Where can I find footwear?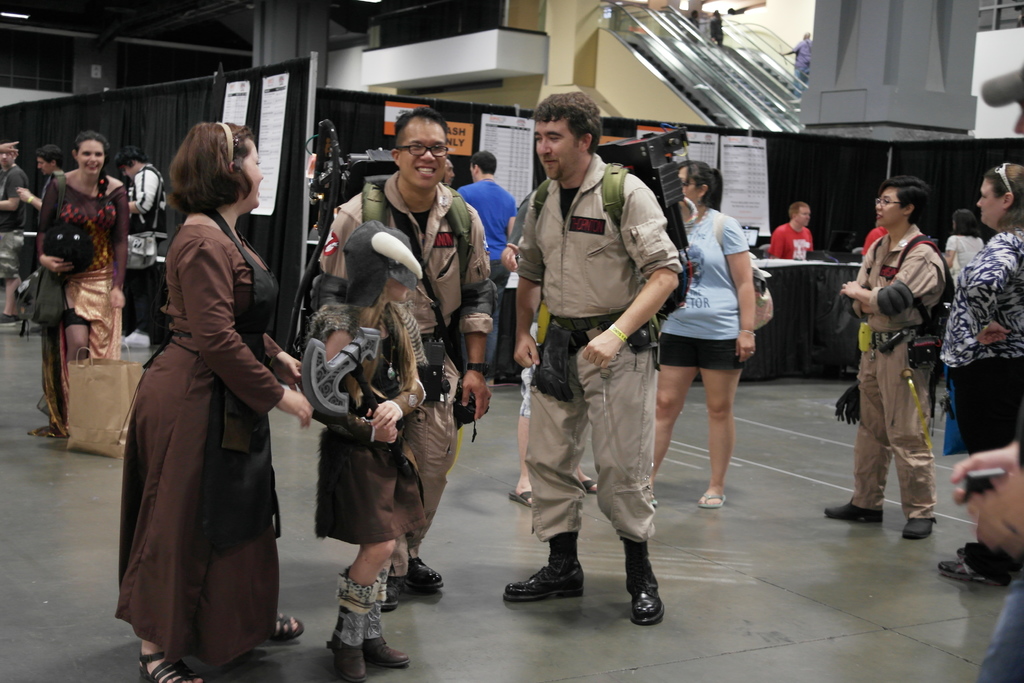
You can find it at {"left": 367, "top": 638, "right": 412, "bottom": 667}.
